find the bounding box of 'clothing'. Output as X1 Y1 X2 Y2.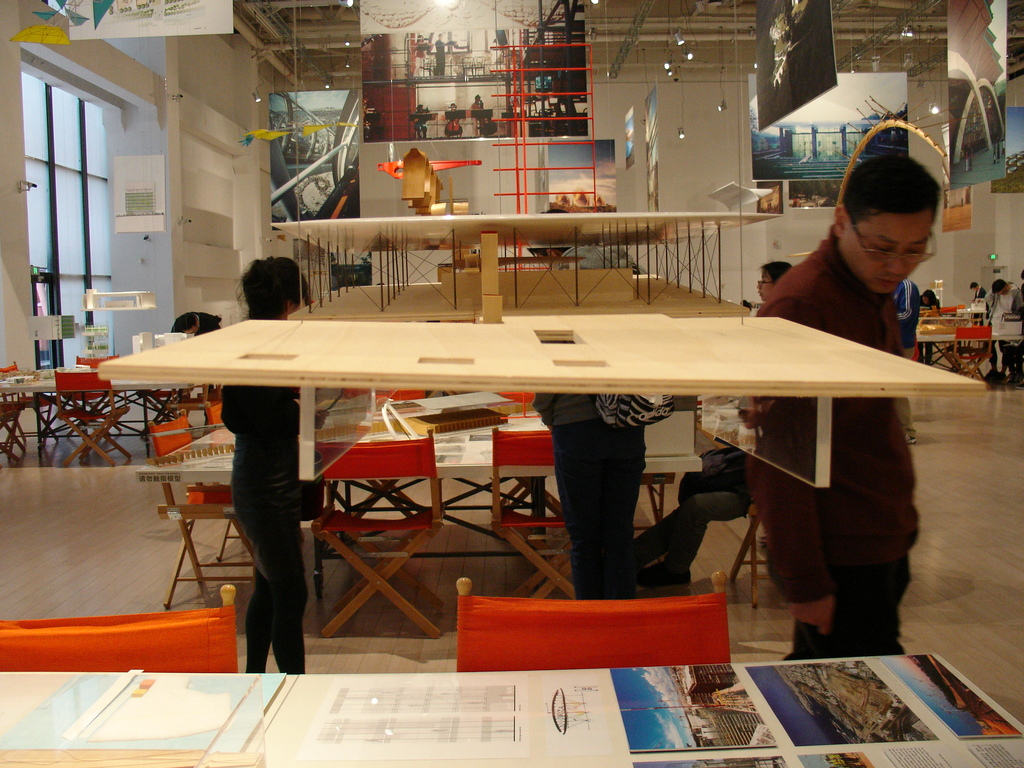
756 223 926 610.
